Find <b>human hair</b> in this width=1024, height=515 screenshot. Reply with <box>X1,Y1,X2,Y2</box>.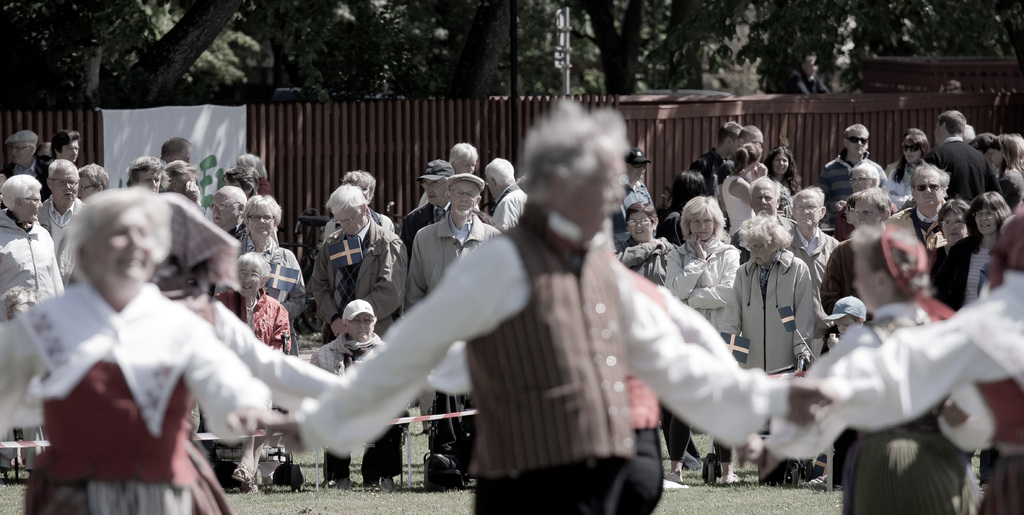
<box>998,135,1021,165</box>.
